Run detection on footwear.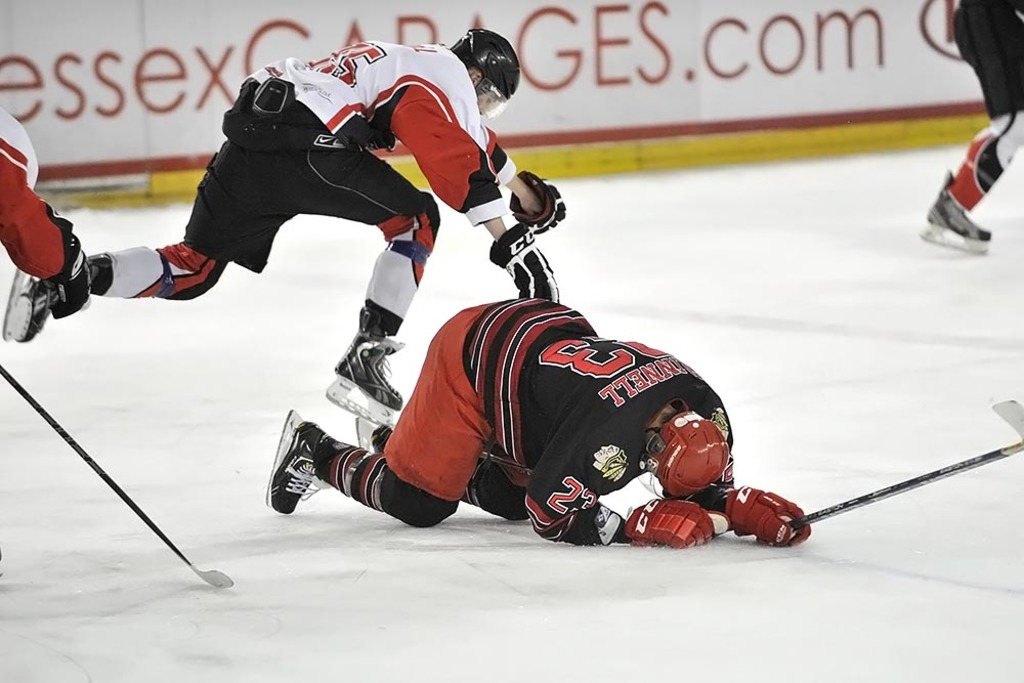
Result: (353,415,401,459).
